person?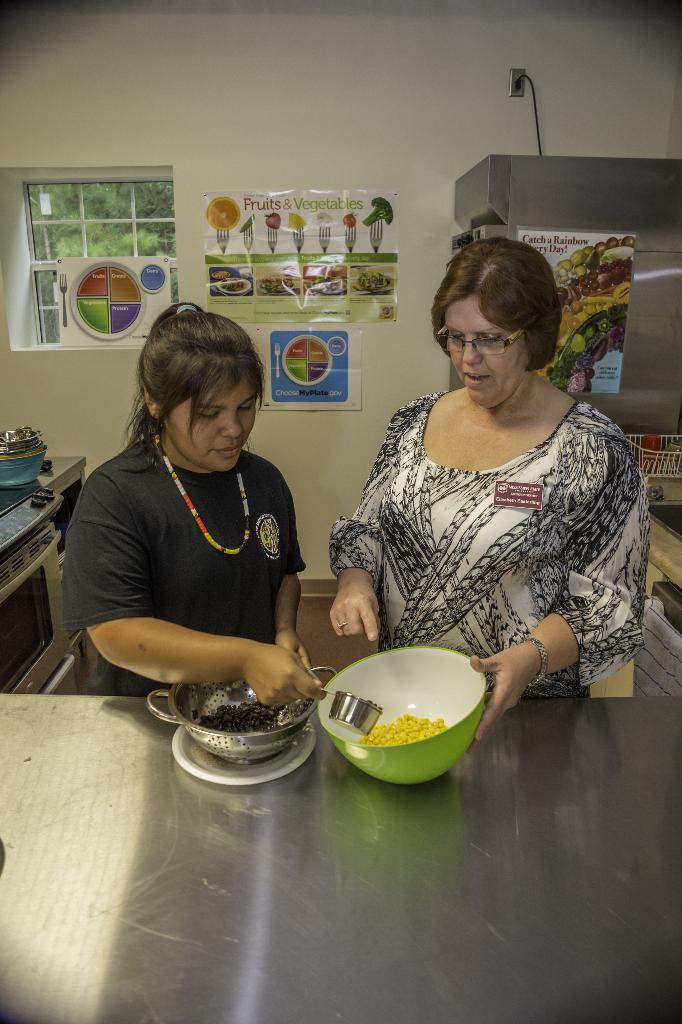
[322,232,658,746]
